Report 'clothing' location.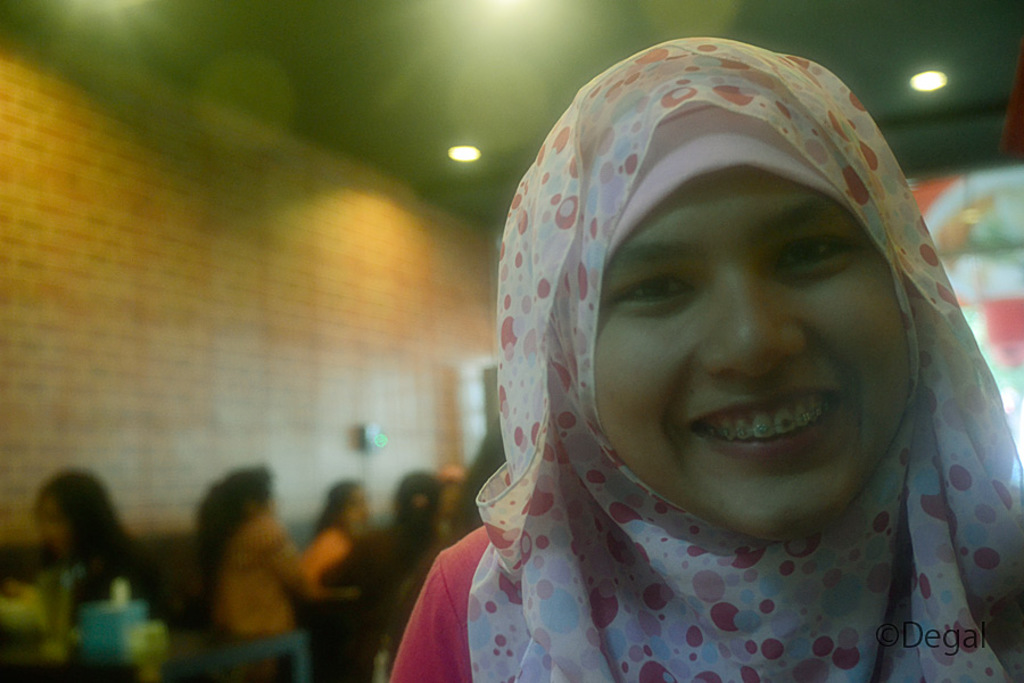
Report: BBox(68, 535, 167, 619).
